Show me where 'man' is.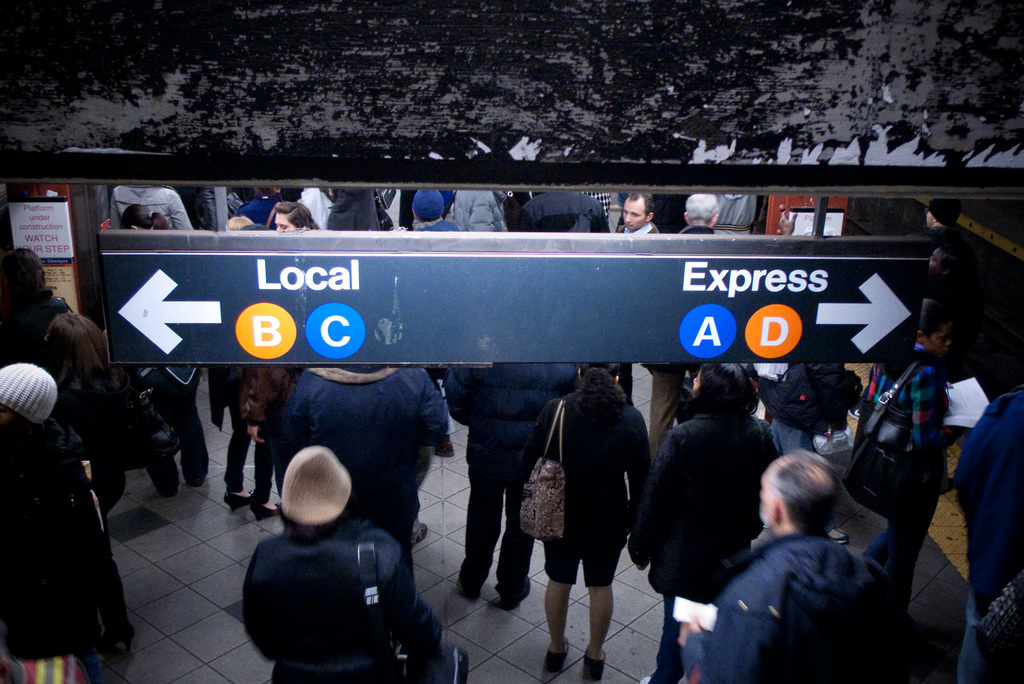
'man' is at bbox=(617, 191, 659, 233).
